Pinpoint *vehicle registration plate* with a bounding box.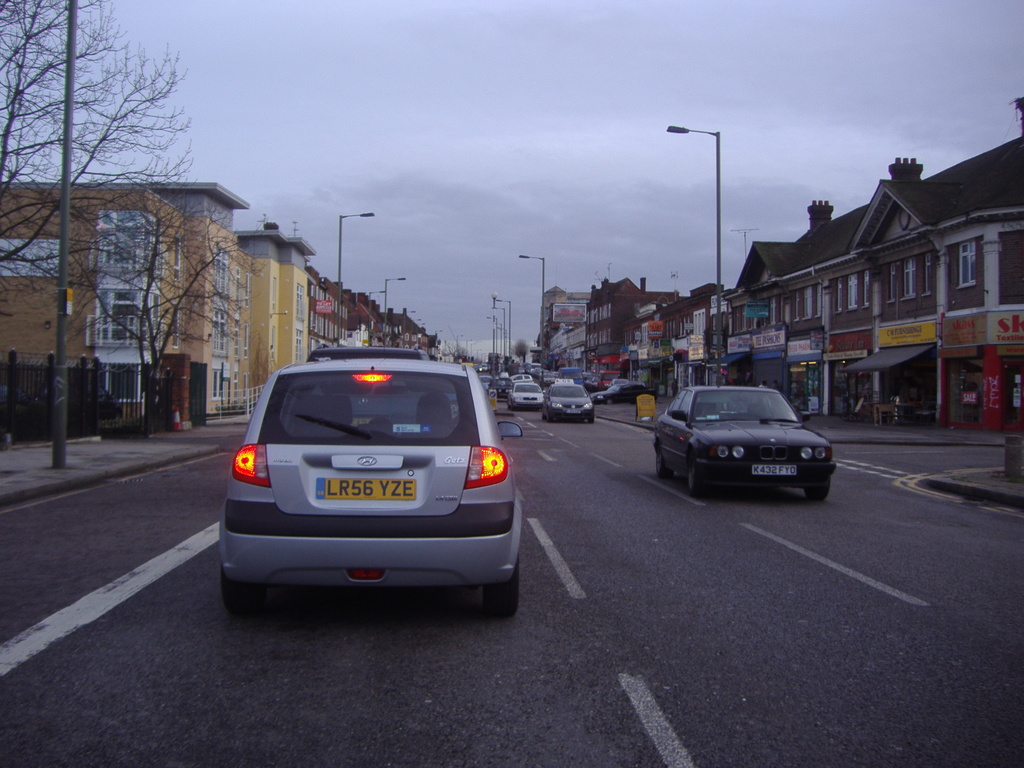
pyautogui.locateOnScreen(314, 475, 414, 500).
